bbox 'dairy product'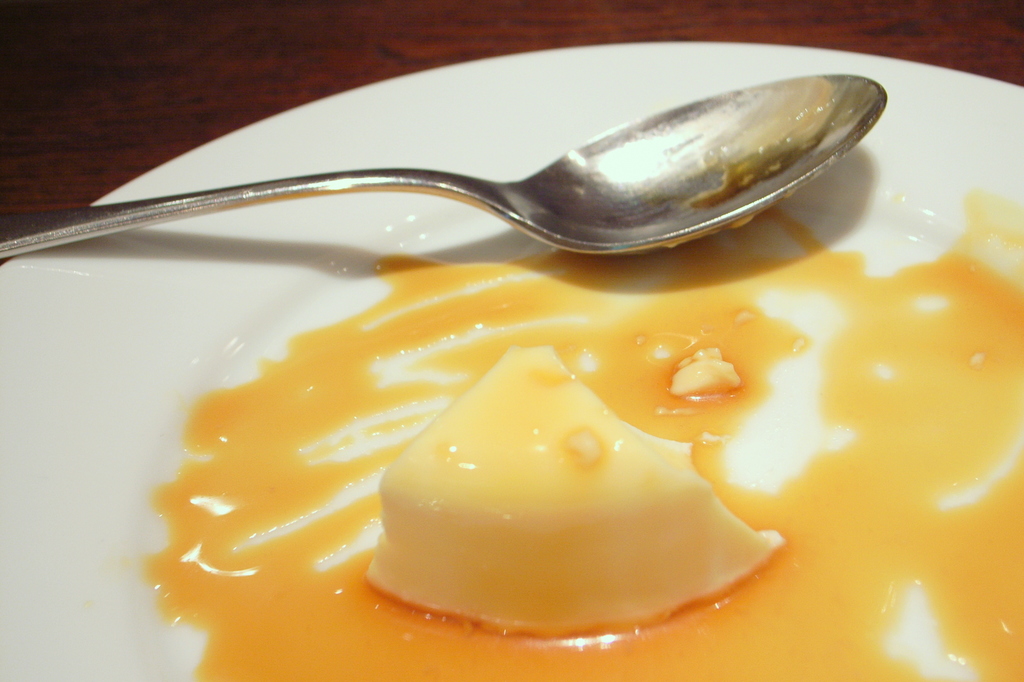
366,285,772,637
